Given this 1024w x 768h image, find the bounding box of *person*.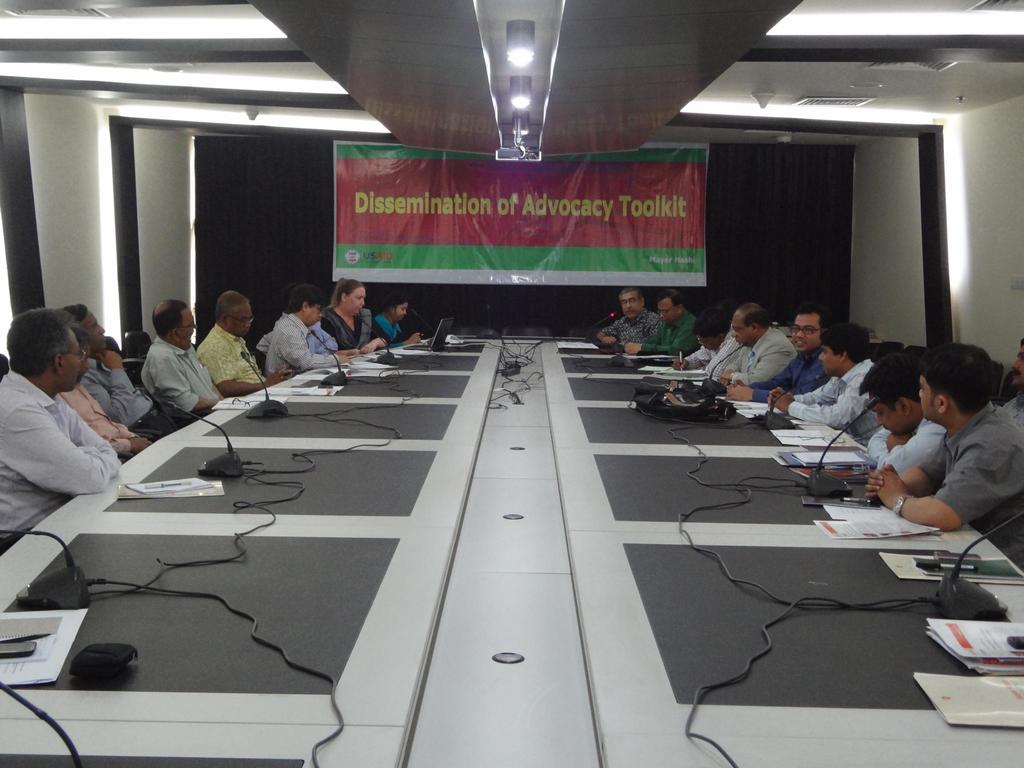
bbox=(621, 289, 696, 362).
